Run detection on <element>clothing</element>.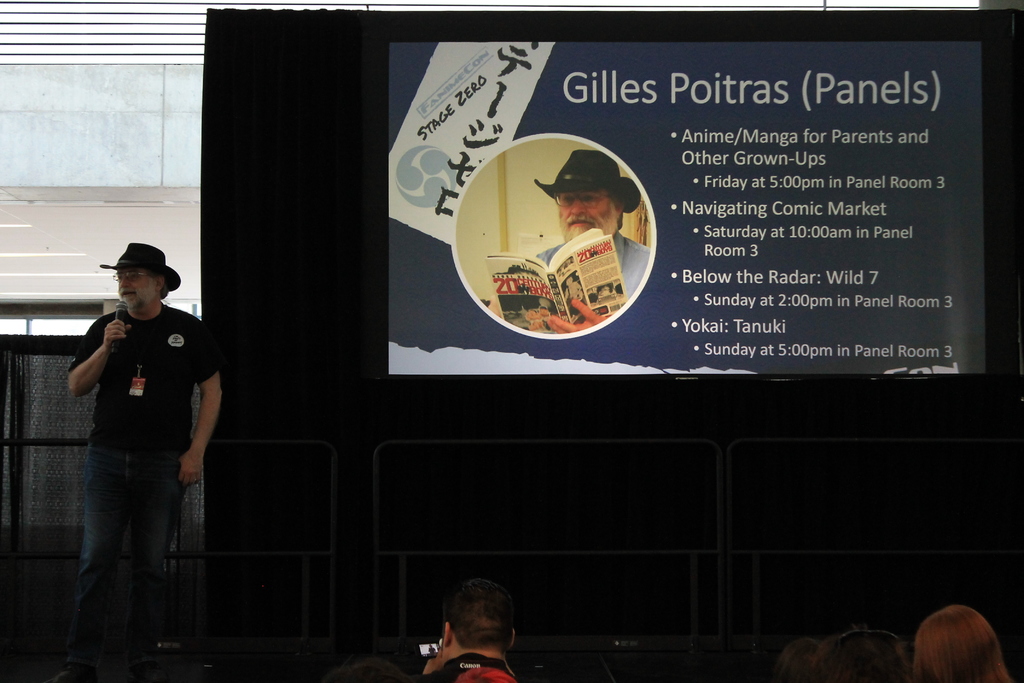
Result: box(104, 240, 178, 295).
